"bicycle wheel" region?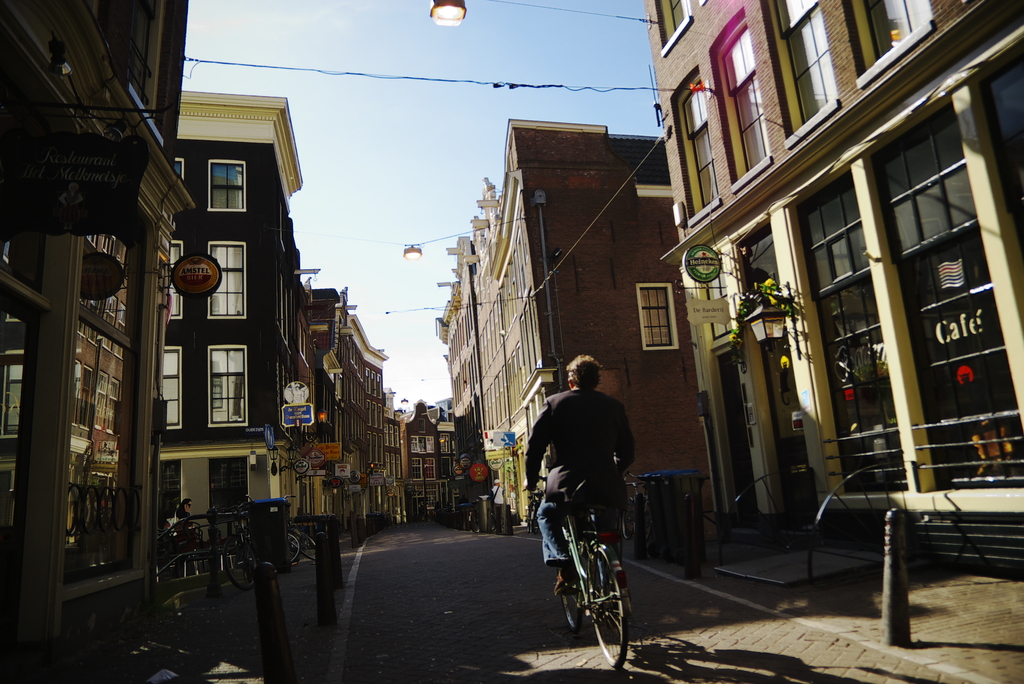
box=[222, 535, 255, 593]
